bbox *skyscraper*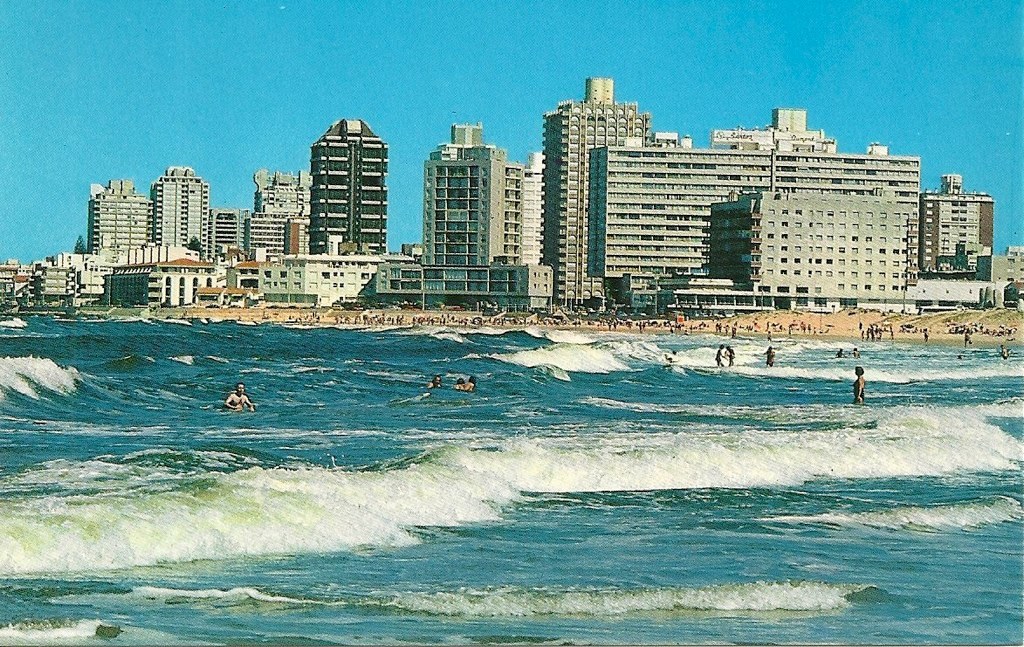
539 79 646 307
